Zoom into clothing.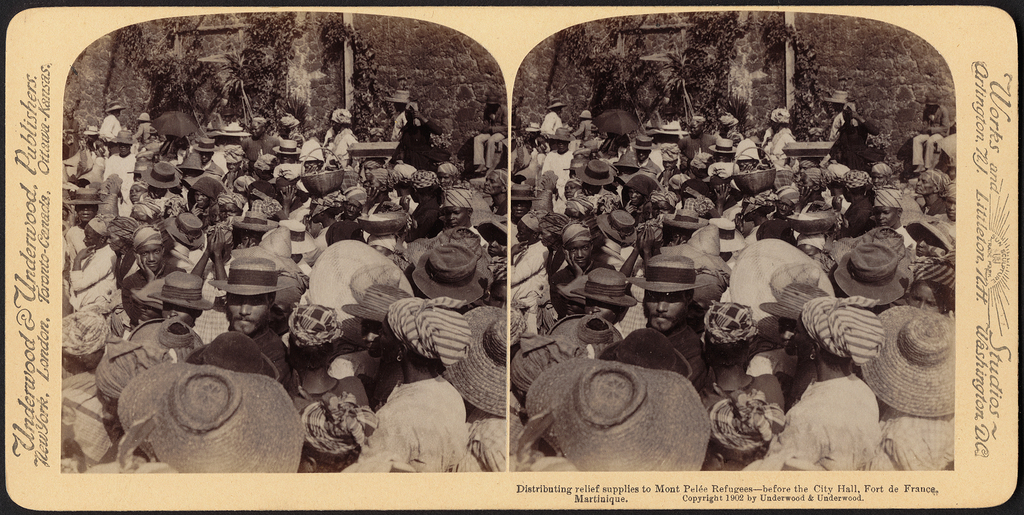
Zoom target: (left=69, top=243, right=127, bottom=323).
